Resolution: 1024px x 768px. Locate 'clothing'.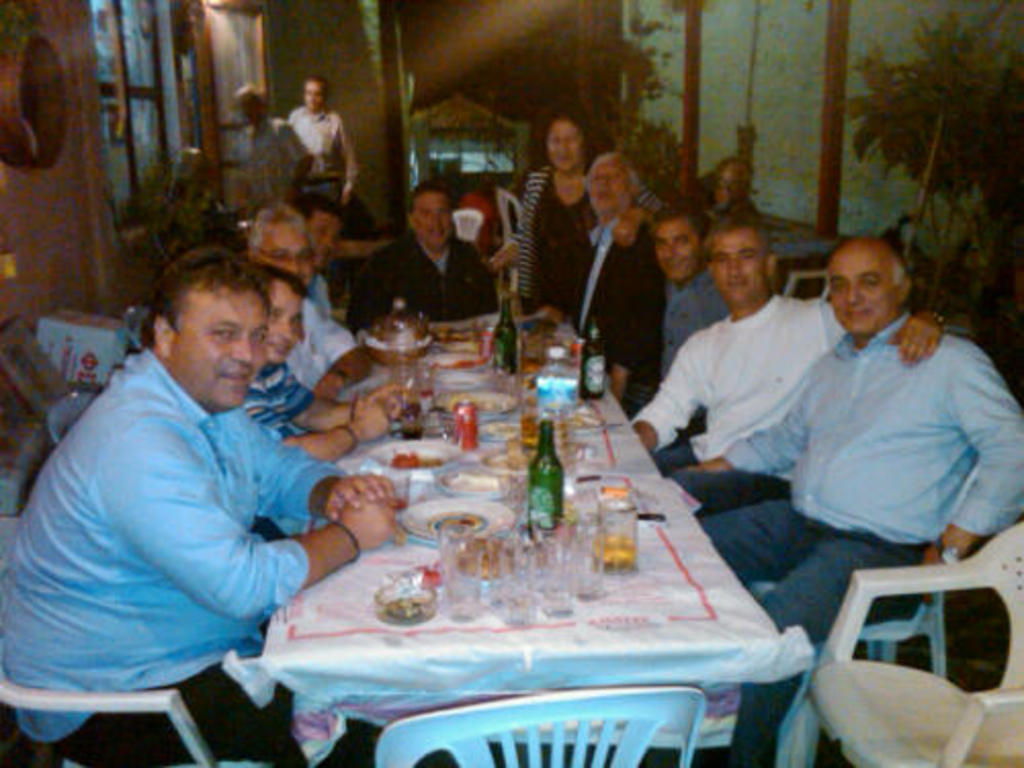
[645,295,848,510].
